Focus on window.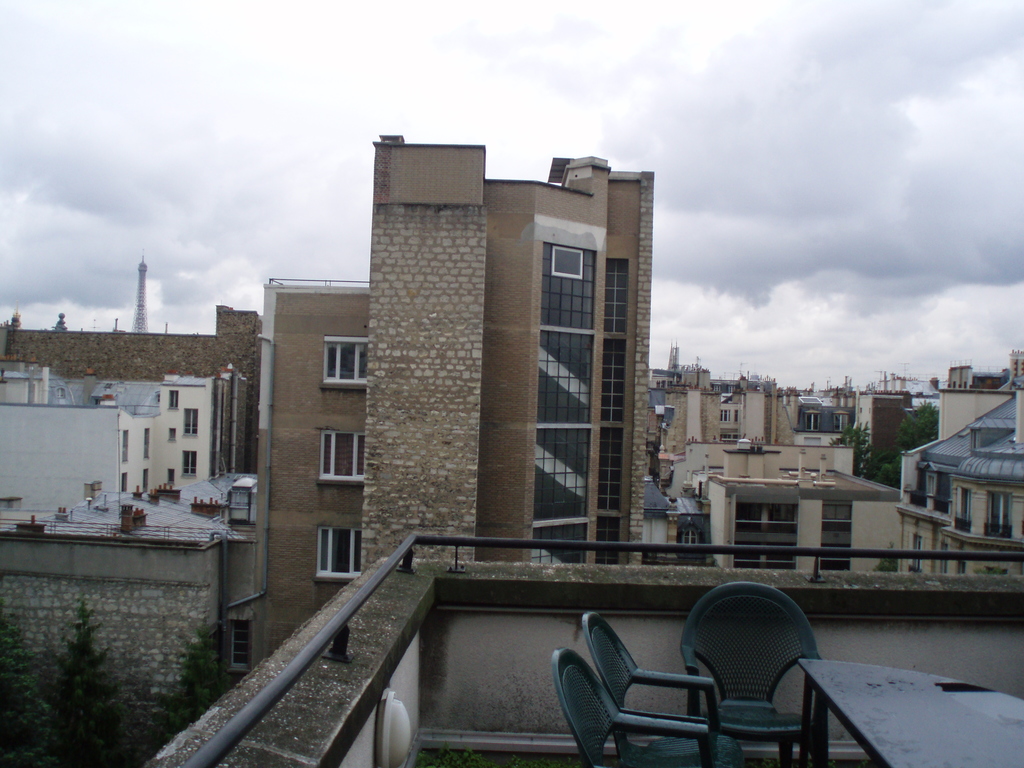
Focused at <region>822, 504, 851, 524</region>.
